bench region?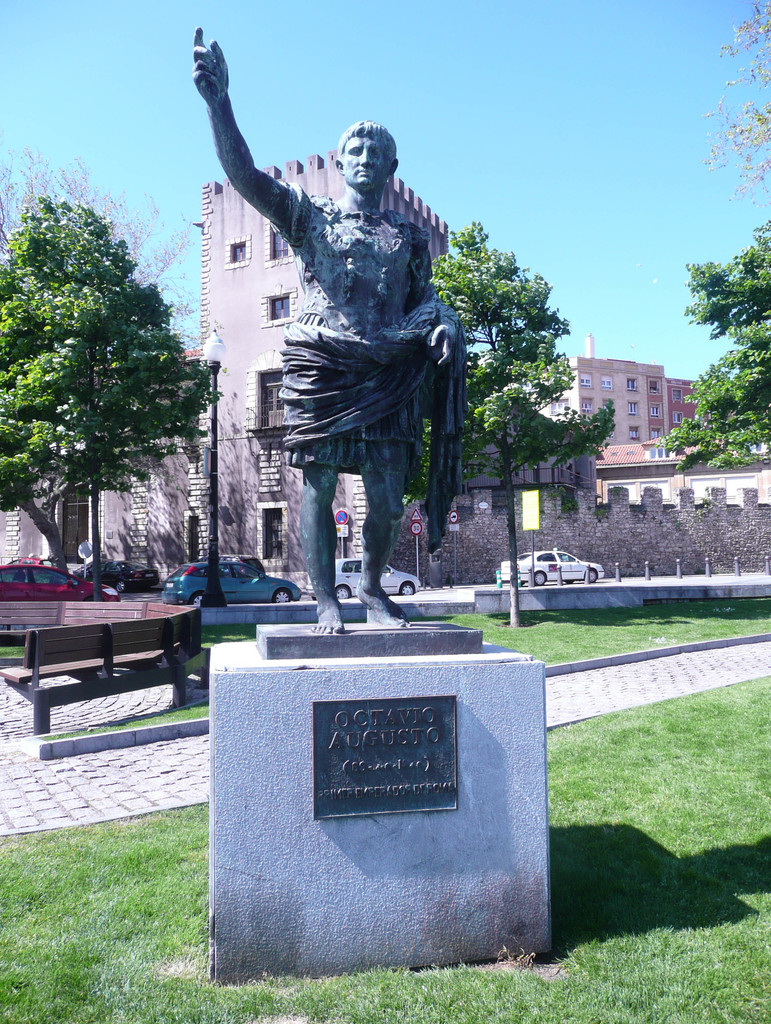
Rect(0, 602, 203, 734)
